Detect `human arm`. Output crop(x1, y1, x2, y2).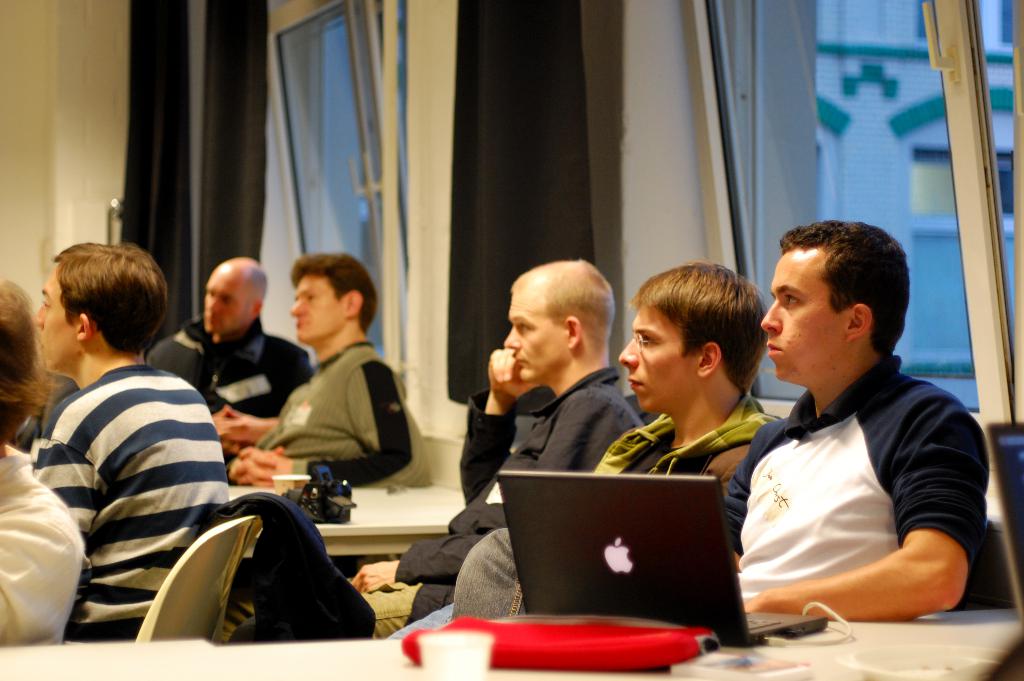
crop(458, 343, 535, 508).
